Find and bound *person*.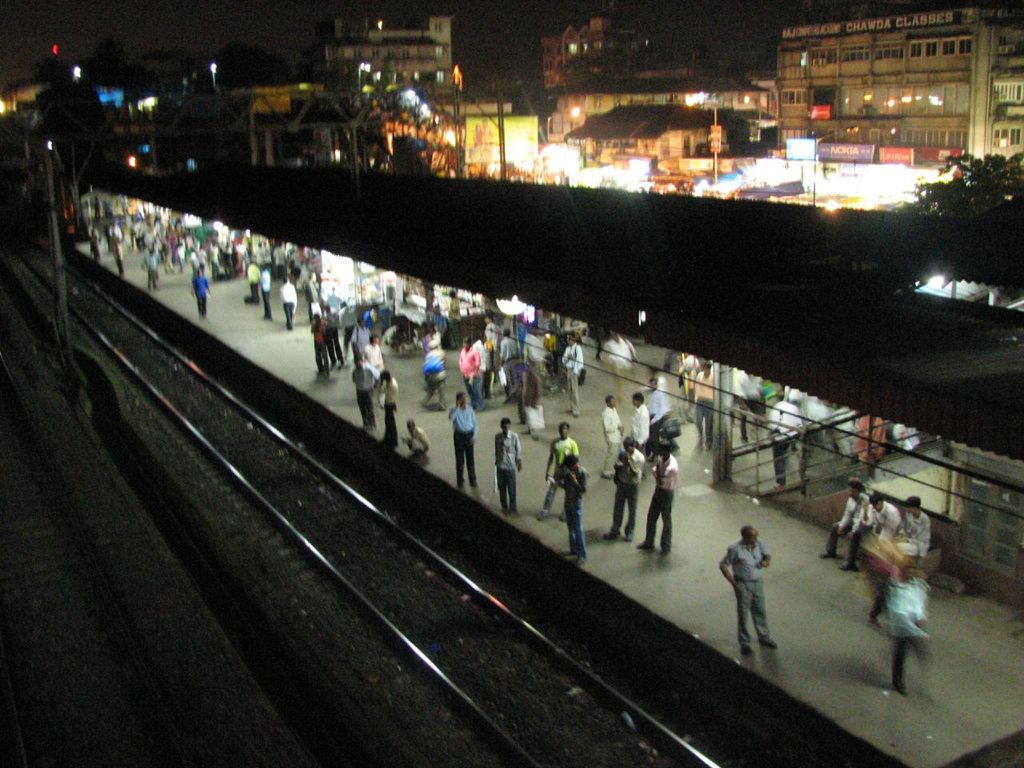
Bound: <bbox>724, 522, 789, 662</bbox>.
